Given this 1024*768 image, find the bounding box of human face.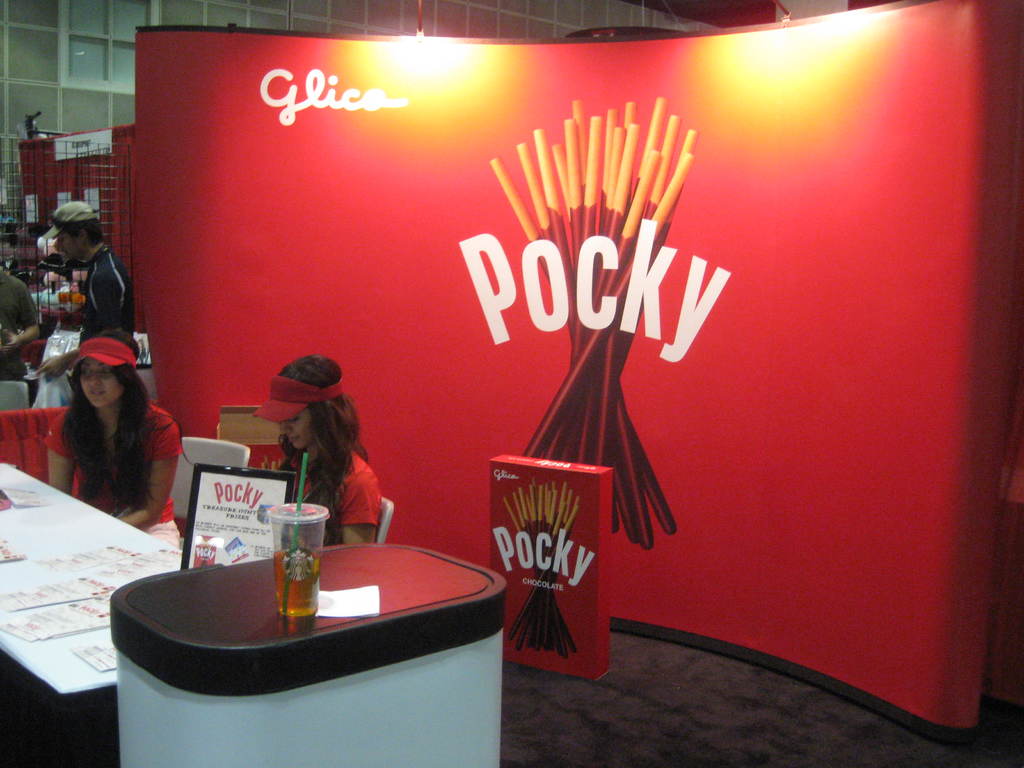
{"left": 79, "top": 360, "right": 122, "bottom": 405}.
